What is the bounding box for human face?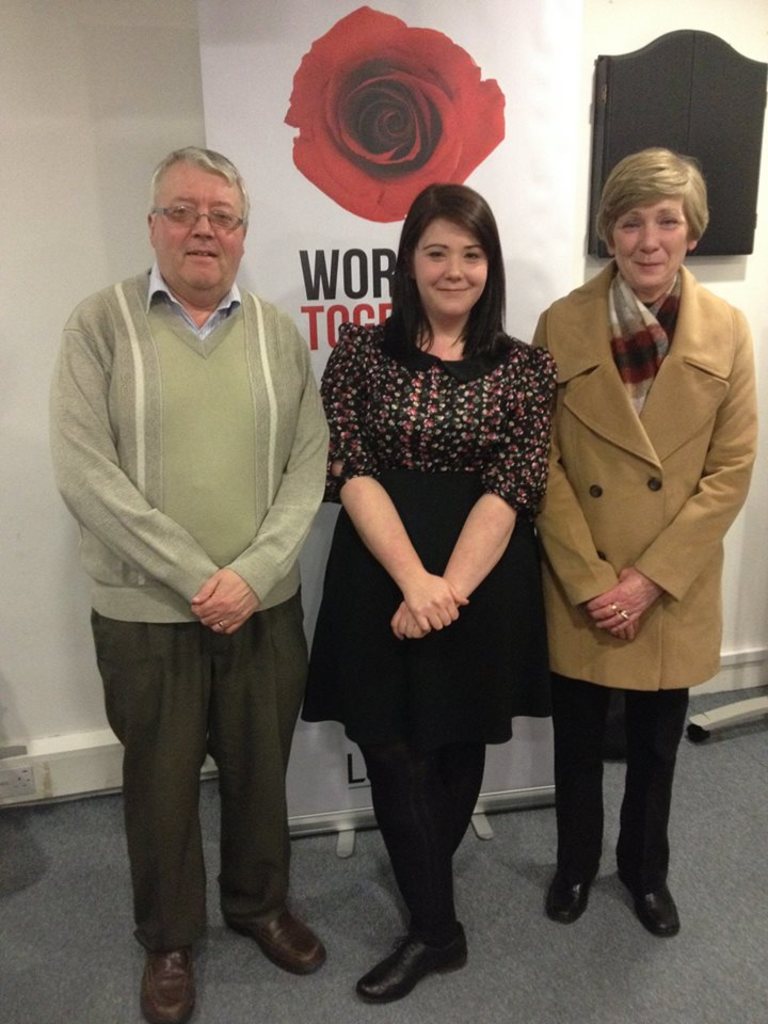
bbox=[614, 197, 684, 283].
